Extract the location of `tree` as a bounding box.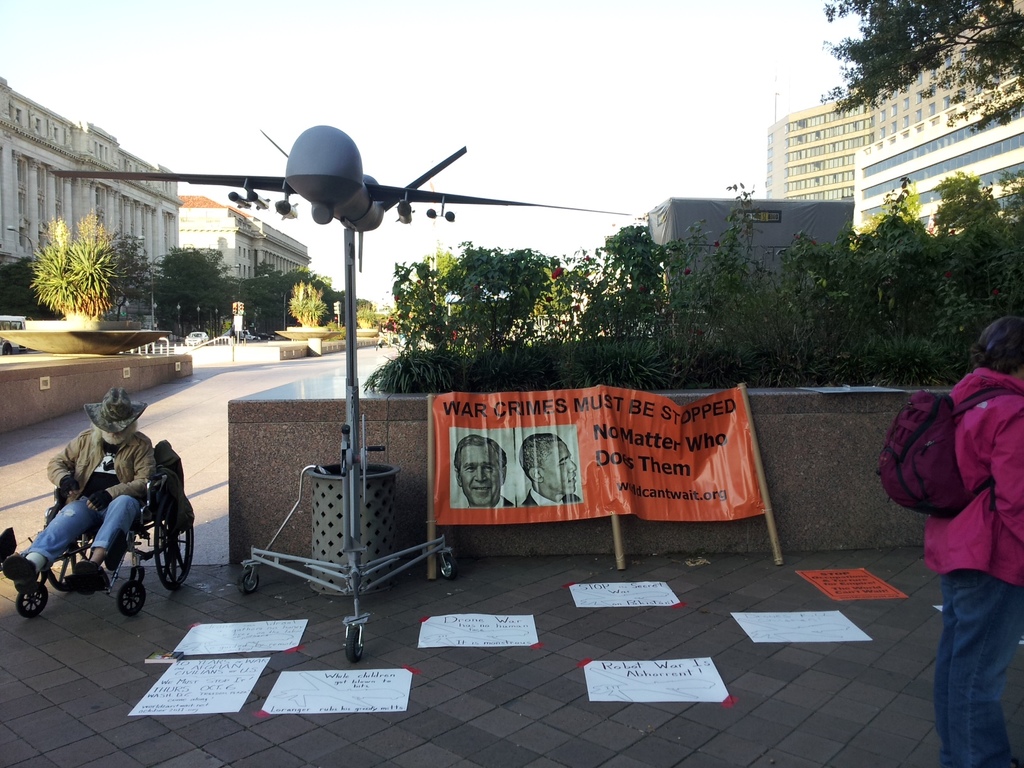
[679, 170, 797, 384].
